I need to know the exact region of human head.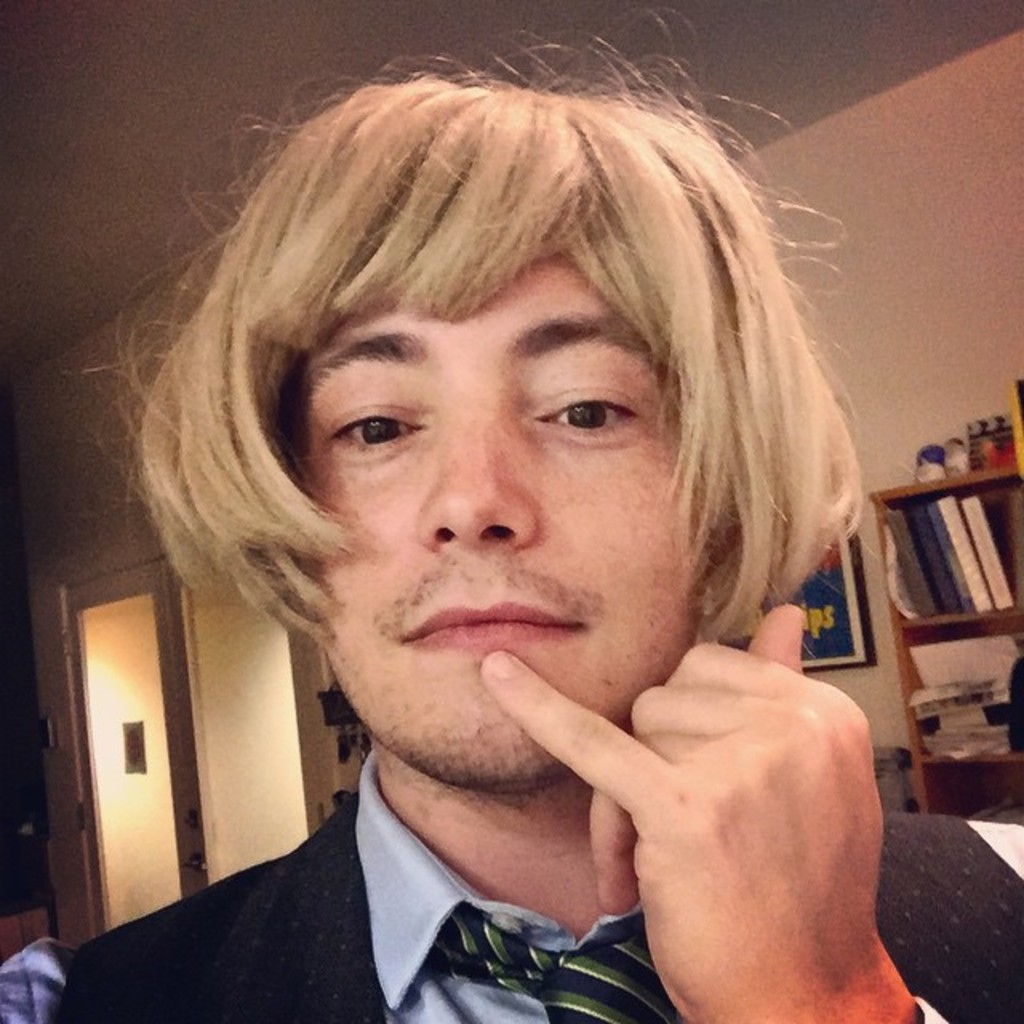
Region: x1=194 y1=128 x2=768 y2=805.
